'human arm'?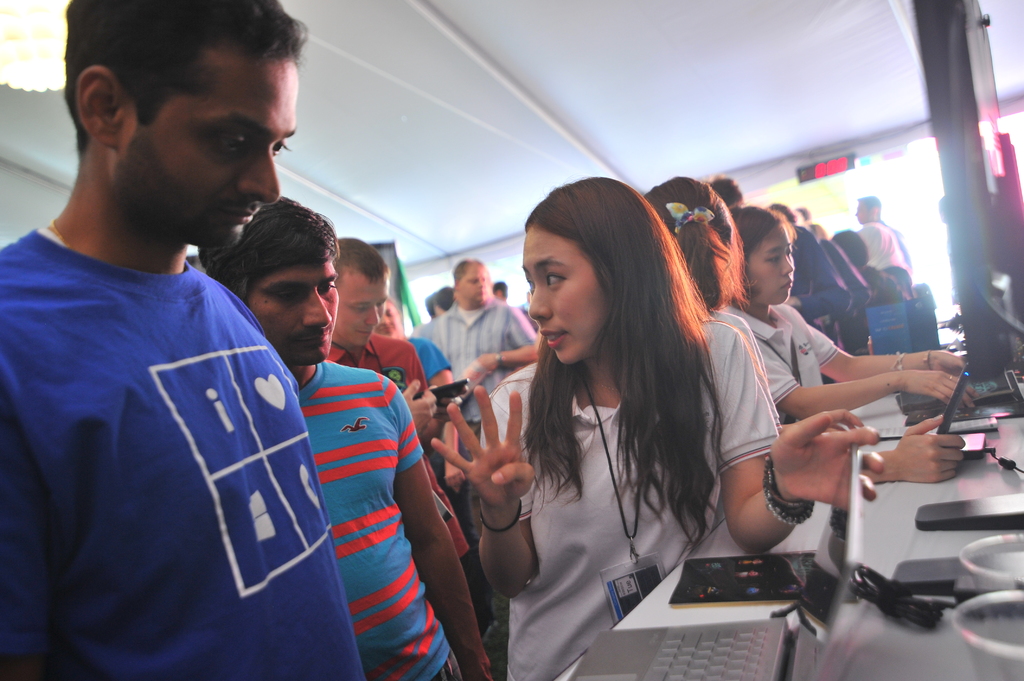
427,335,470,497
